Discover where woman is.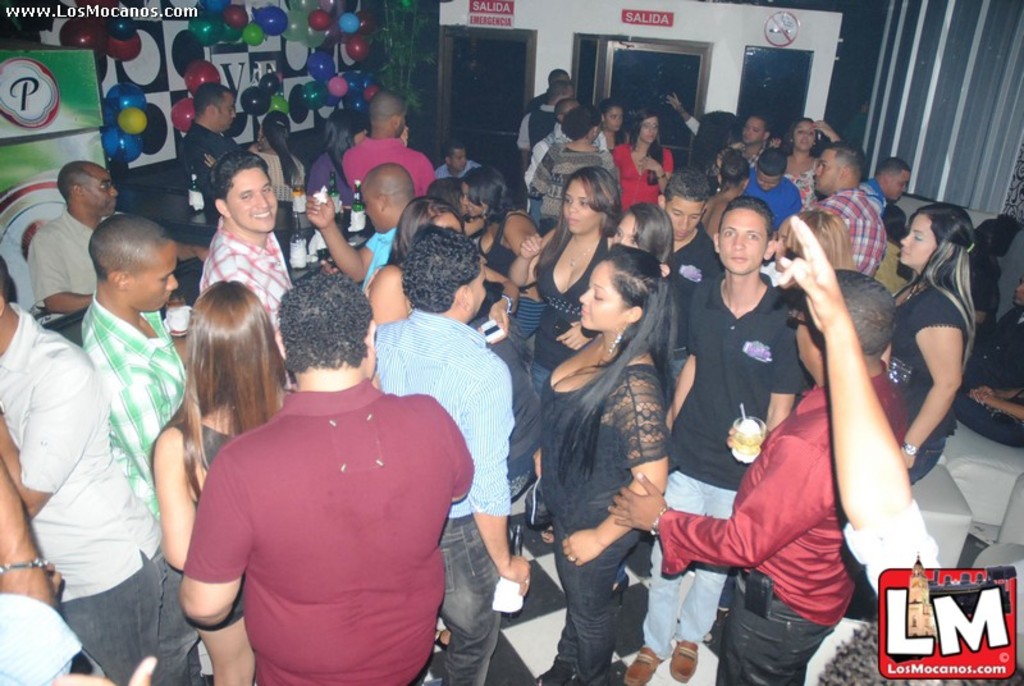
Discovered at <bbox>609, 102, 677, 207</bbox>.
